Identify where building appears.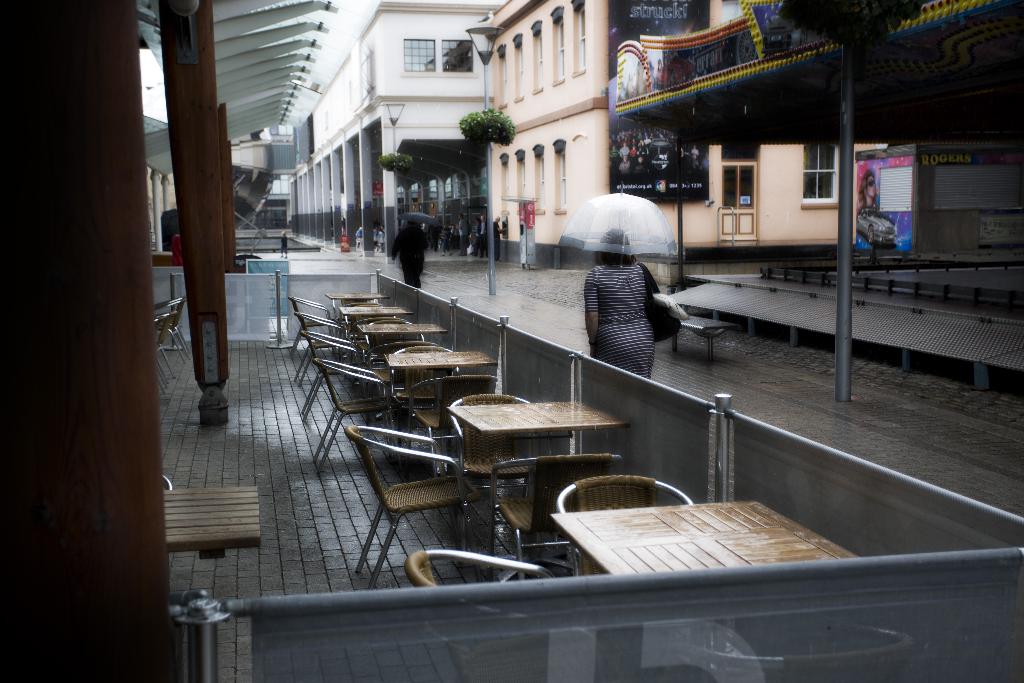
Appears at region(481, 0, 890, 270).
